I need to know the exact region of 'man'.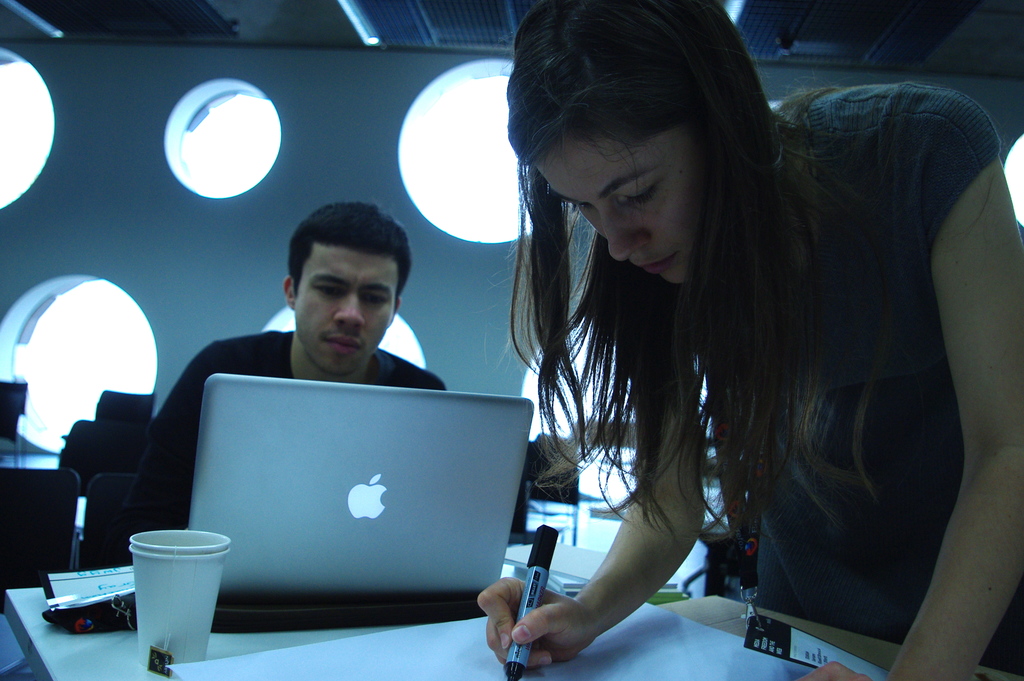
Region: 157/214/523/493.
